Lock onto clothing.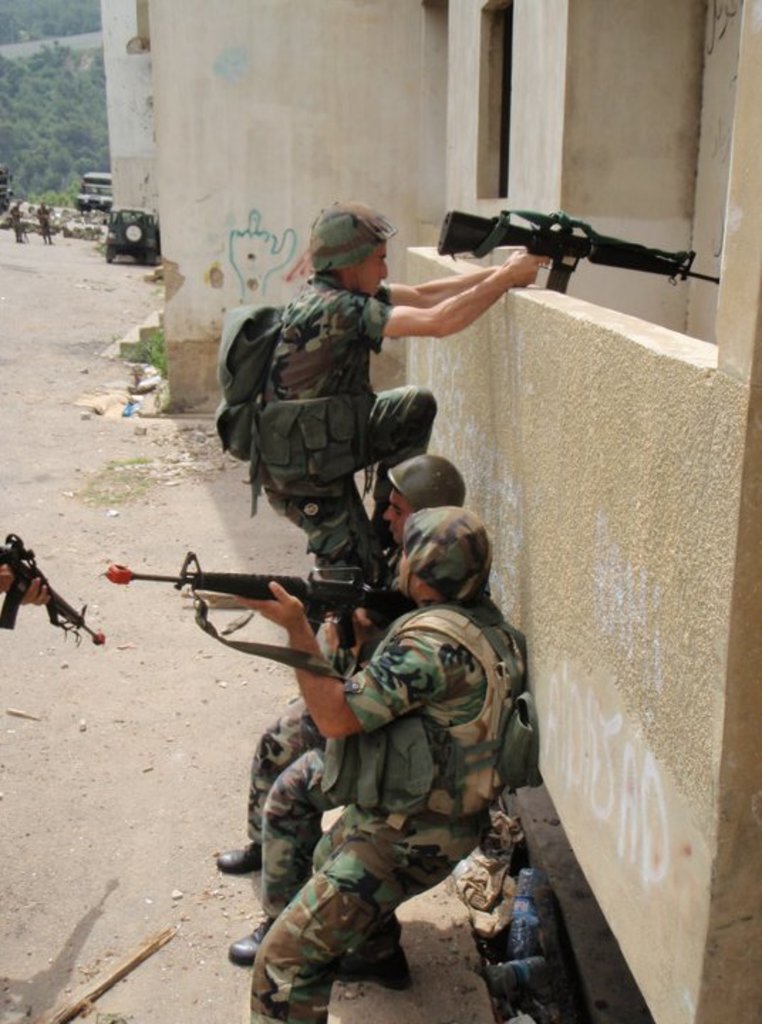
Locked: select_region(216, 212, 509, 572).
